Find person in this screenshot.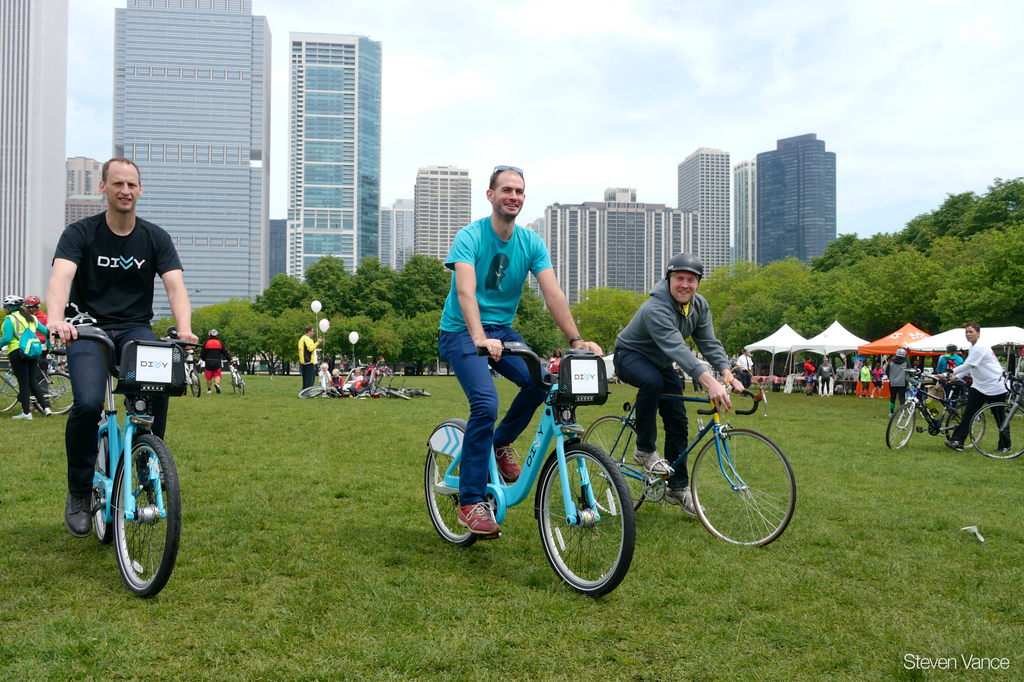
The bounding box for person is detection(673, 365, 687, 392).
